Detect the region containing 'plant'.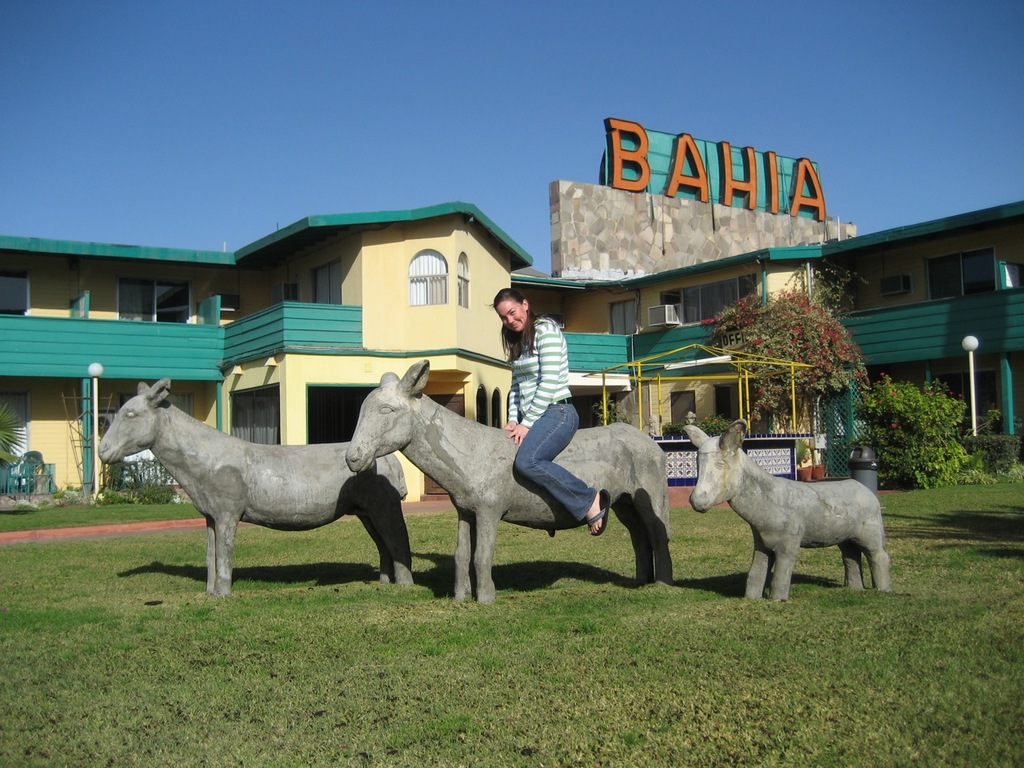
(left=134, top=475, right=178, bottom=506).
